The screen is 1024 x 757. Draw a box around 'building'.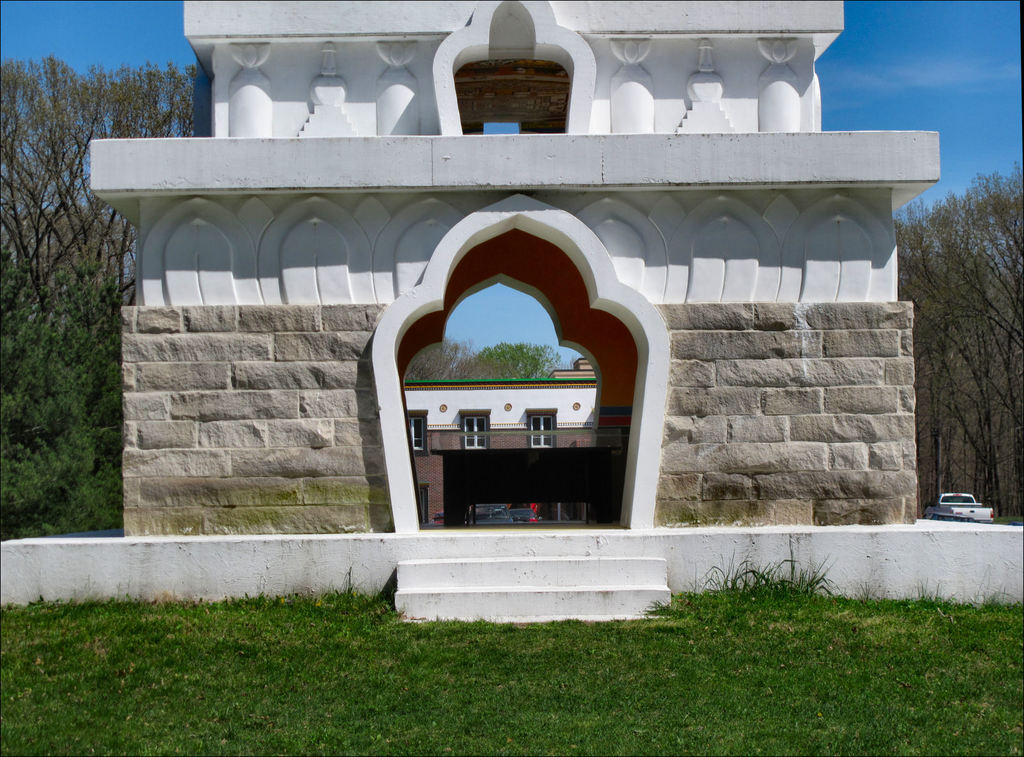
region(0, 0, 1015, 625).
